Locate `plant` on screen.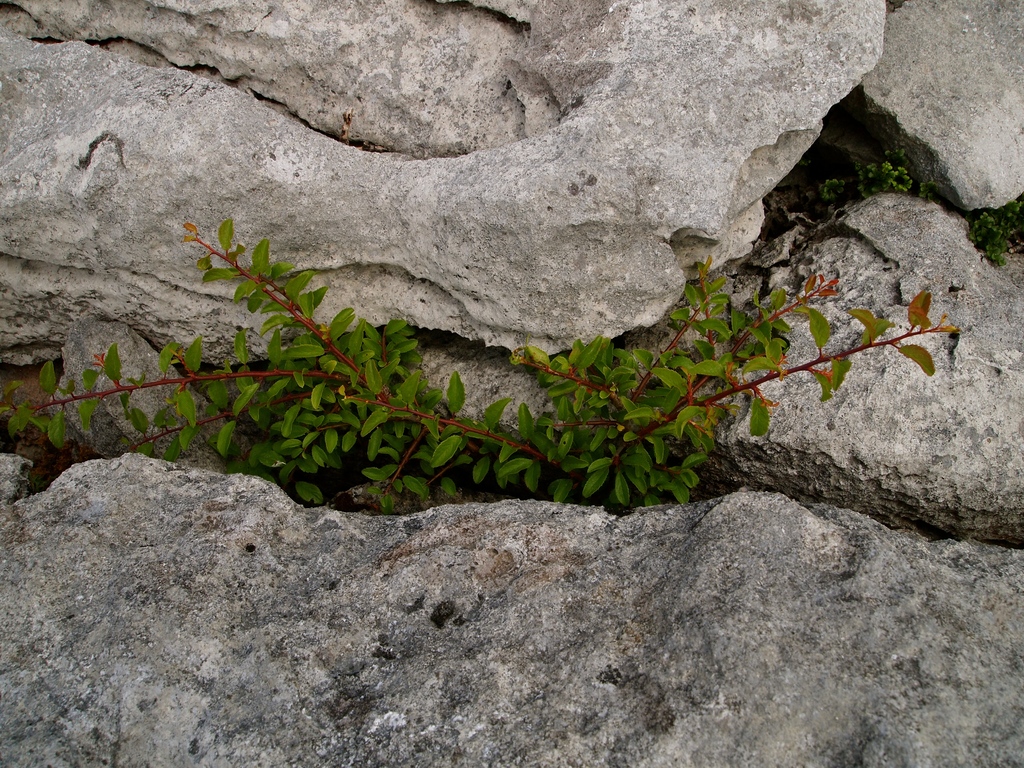
On screen at crop(971, 199, 1022, 268).
